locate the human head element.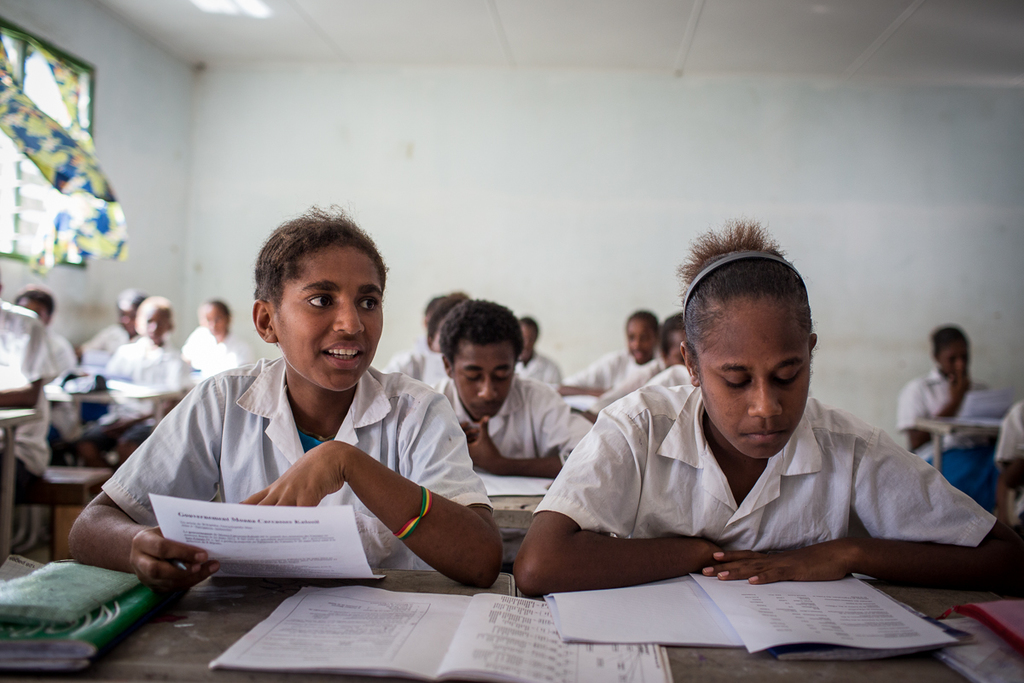
Element bbox: l=250, t=199, r=392, b=392.
